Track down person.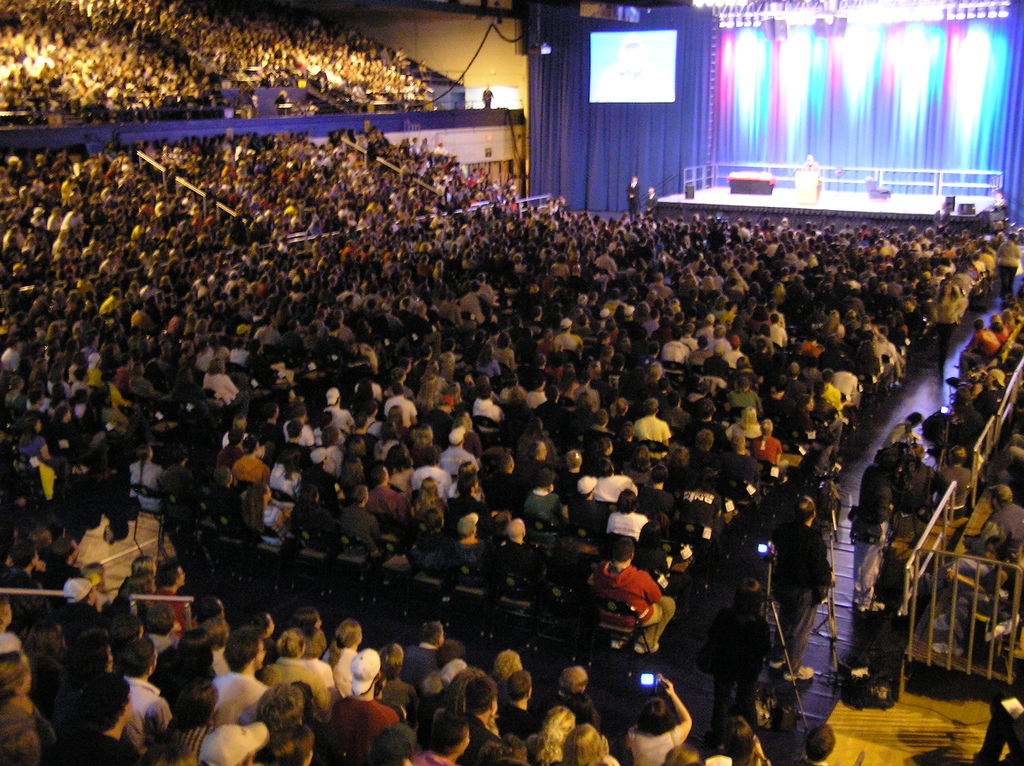
Tracked to [428,641,465,690].
